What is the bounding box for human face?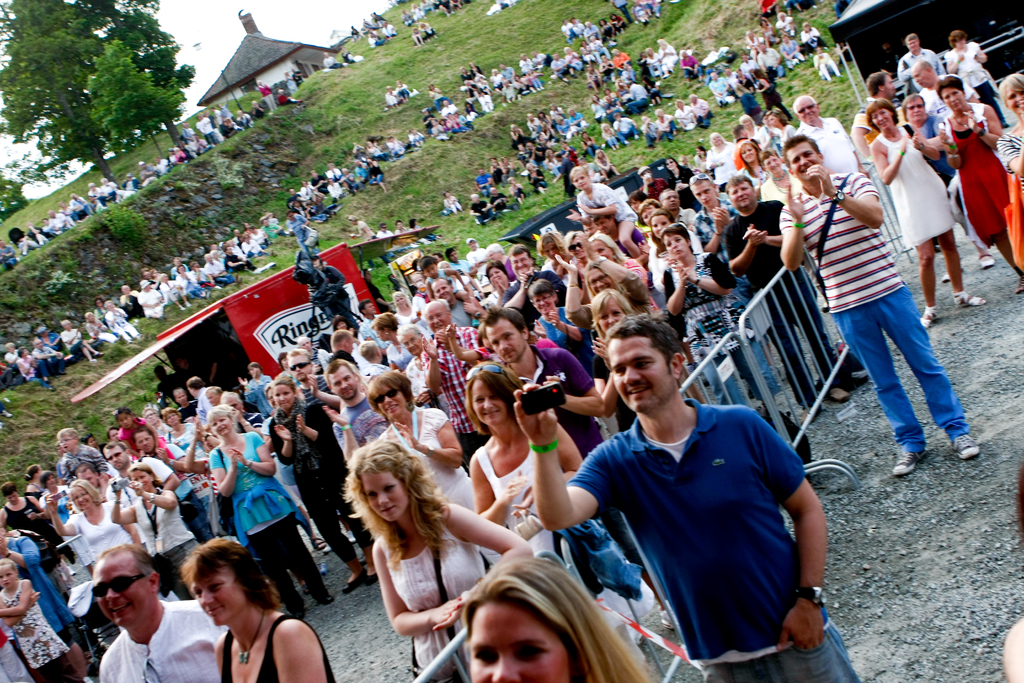
<box>598,299,622,331</box>.
